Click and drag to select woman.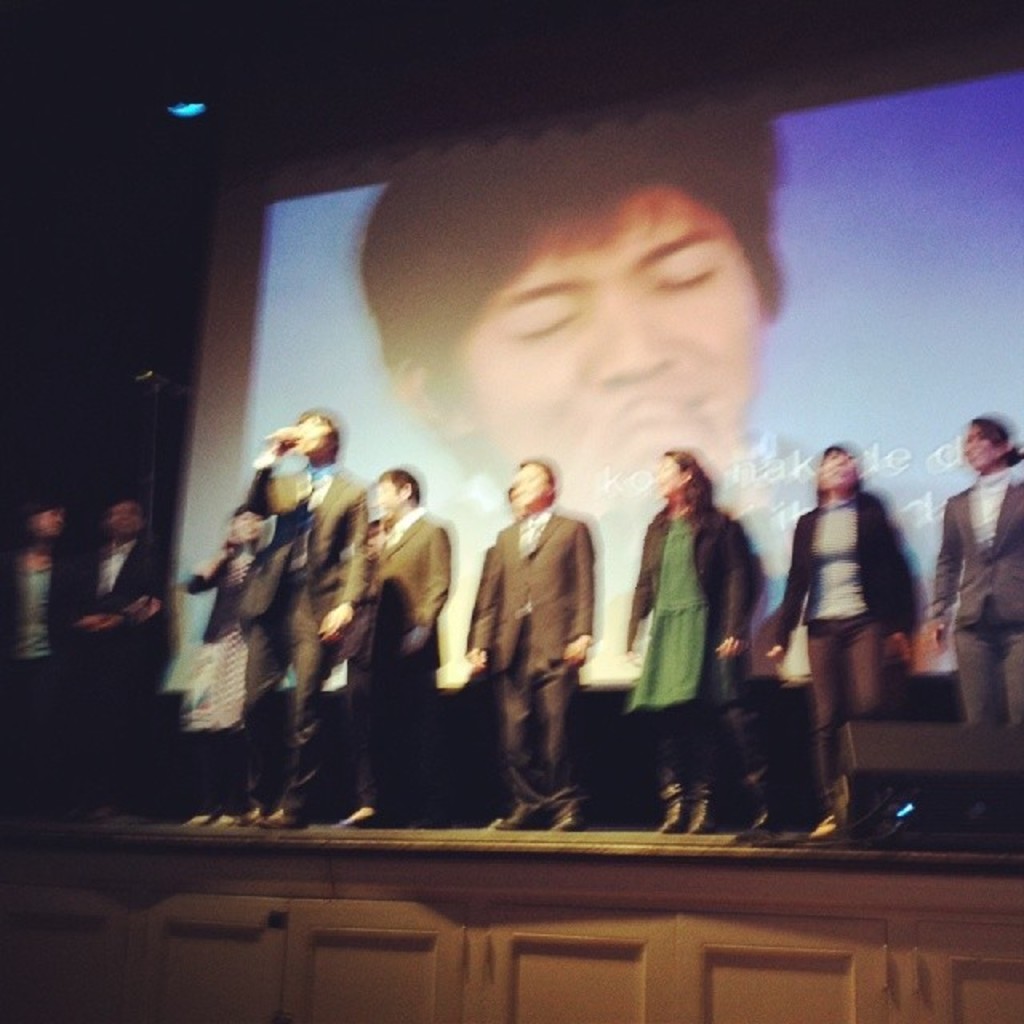
Selection: region(634, 446, 762, 779).
